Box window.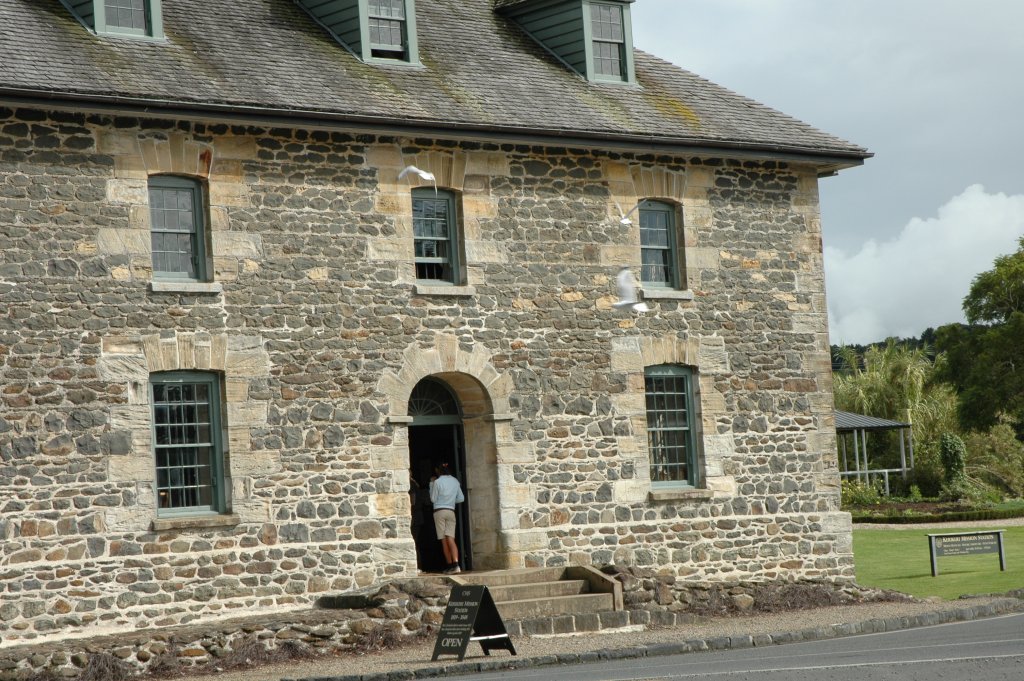
[642,198,678,287].
